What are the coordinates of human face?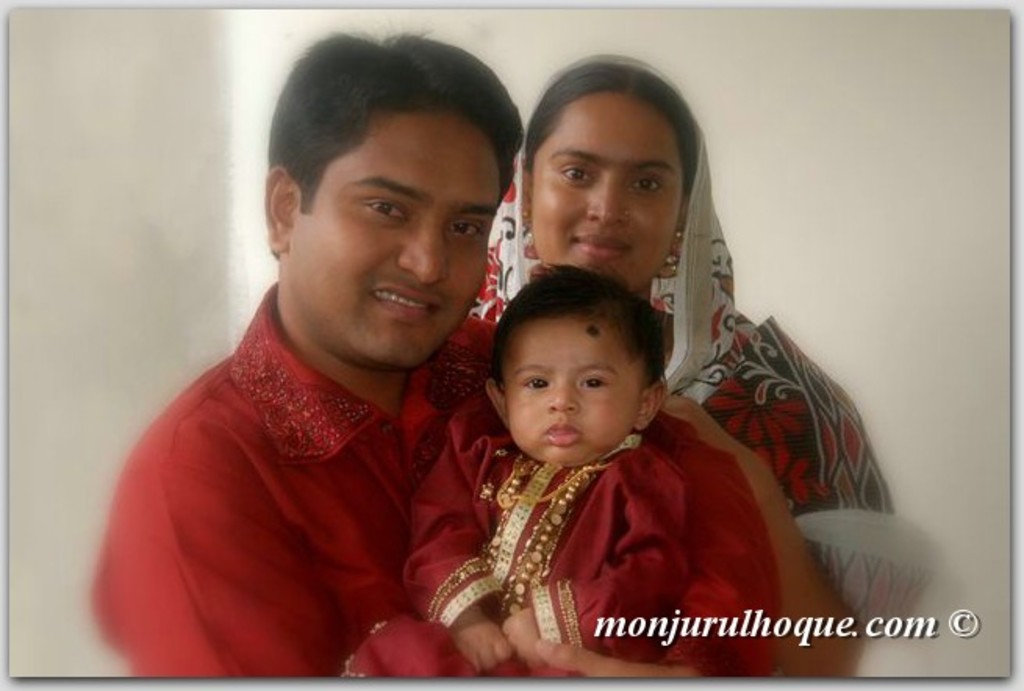
[294,108,499,361].
